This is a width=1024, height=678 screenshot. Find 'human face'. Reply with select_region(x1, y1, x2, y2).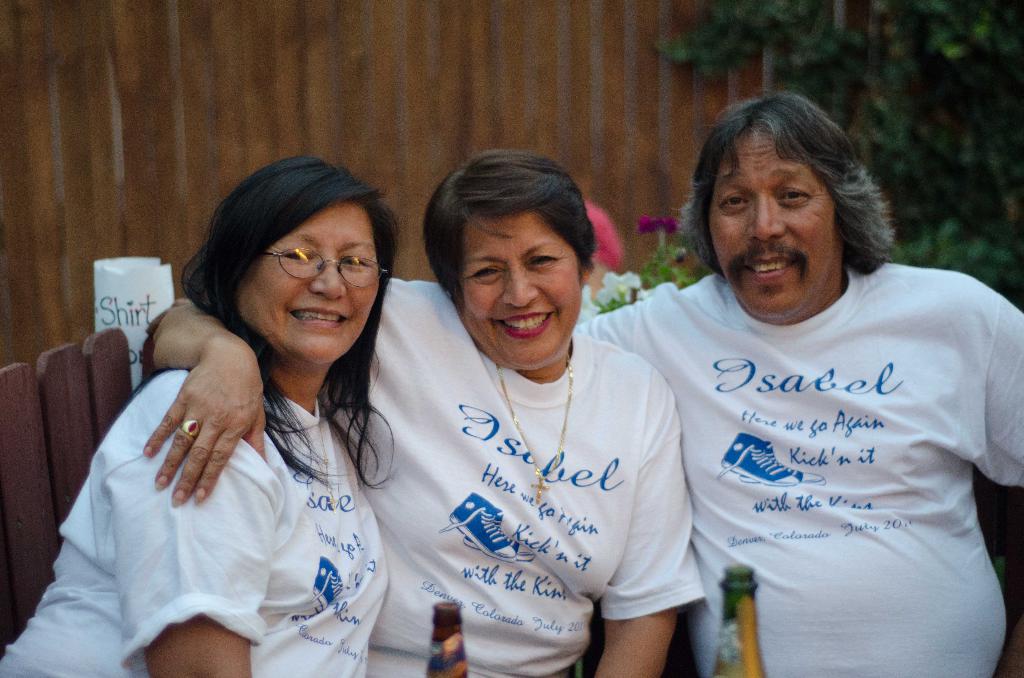
select_region(457, 210, 584, 373).
